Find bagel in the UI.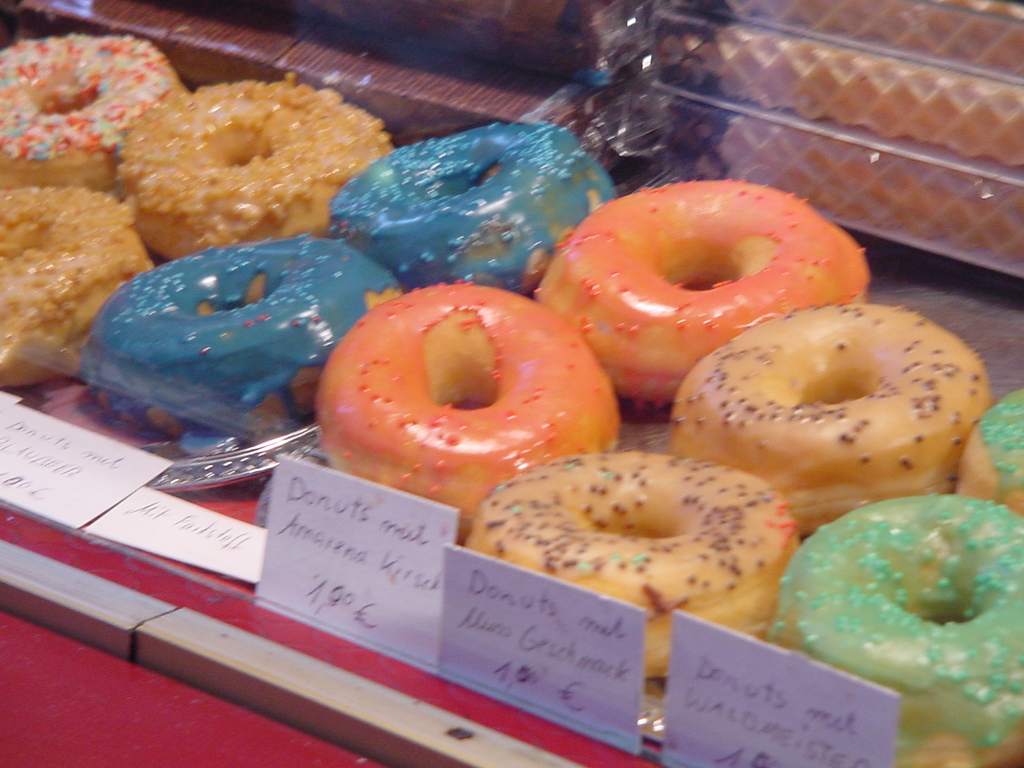
UI element at (1, 33, 191, 213).
